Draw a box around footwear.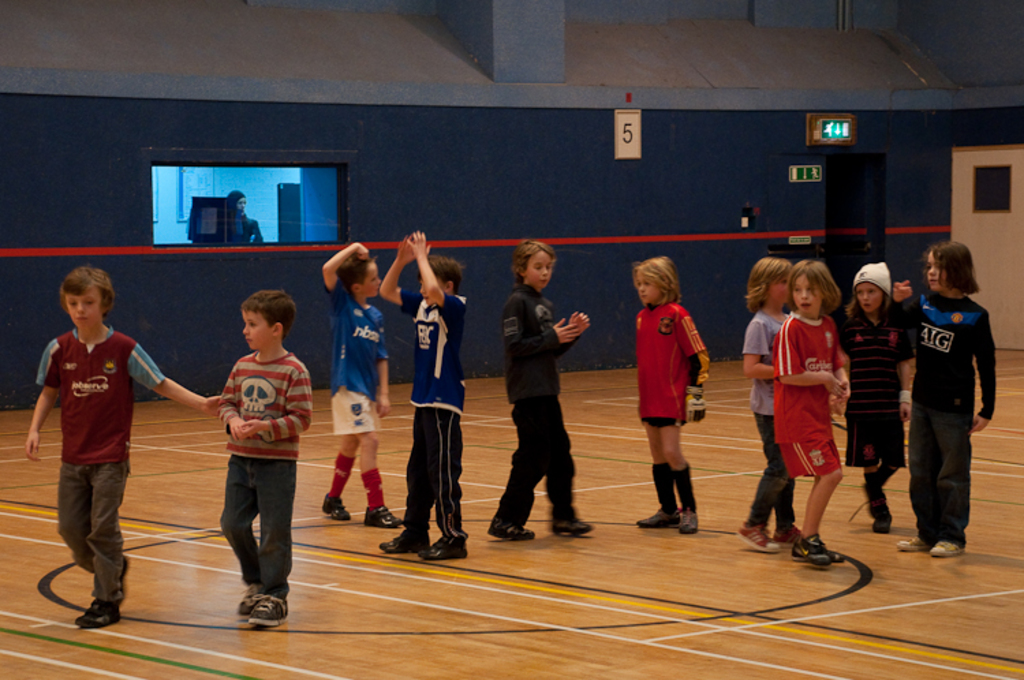
x1=382, y1=531, x2=430, y2=553.
